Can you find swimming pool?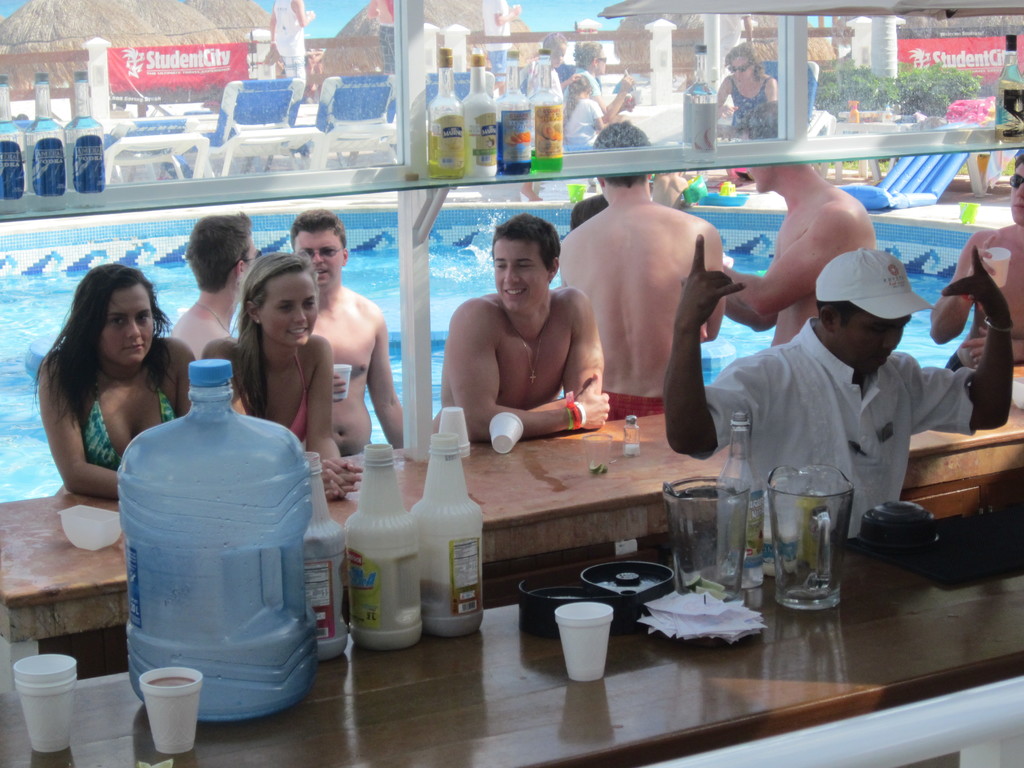
Yes, bounding box: 0/201/974/503.
